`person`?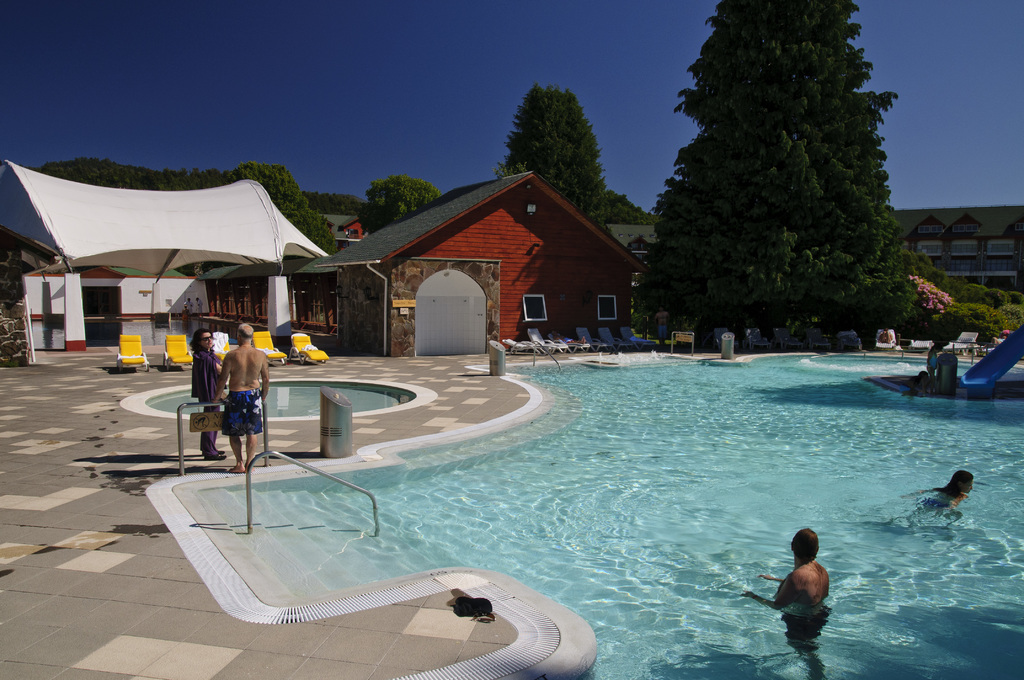
BBox(746, 521, 831, 679)
